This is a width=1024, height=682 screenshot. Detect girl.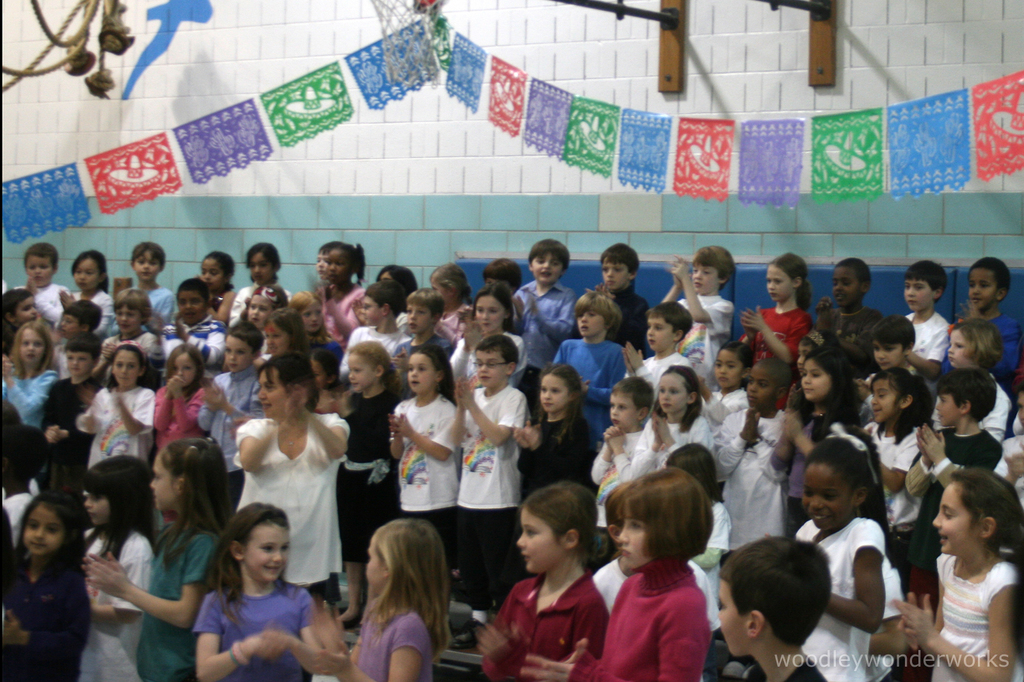
(182, 252, 237, 328).
